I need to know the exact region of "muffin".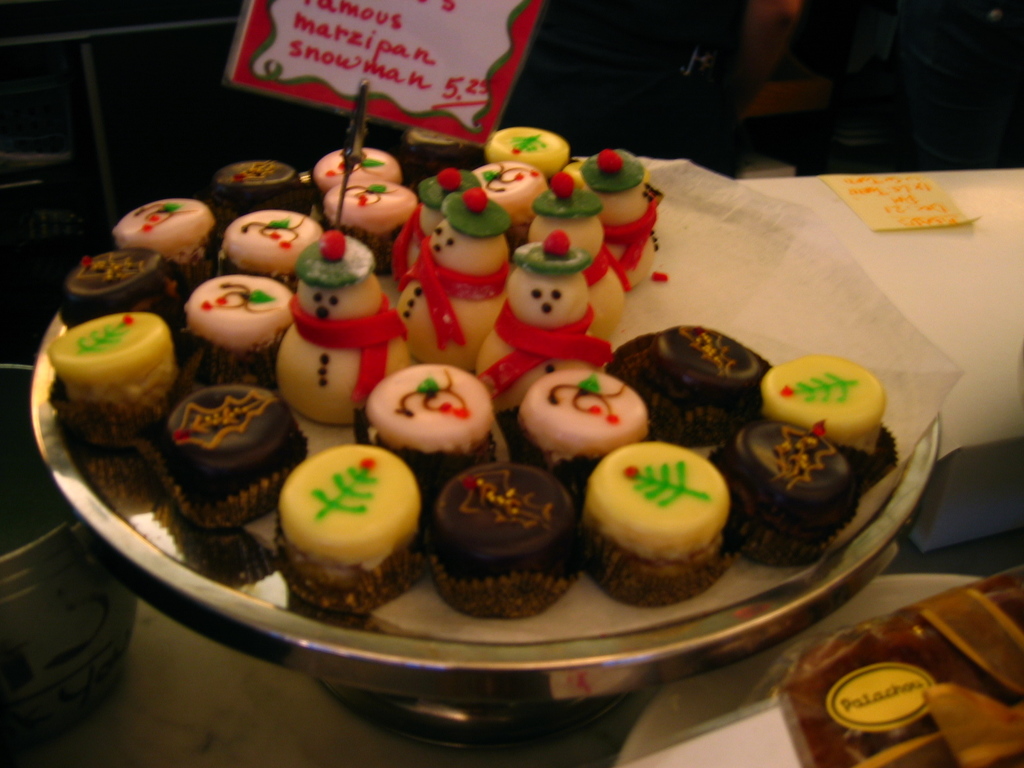
Region: {"x1": 216, "y1": 206, "x2": 325, "y2": 289}.
